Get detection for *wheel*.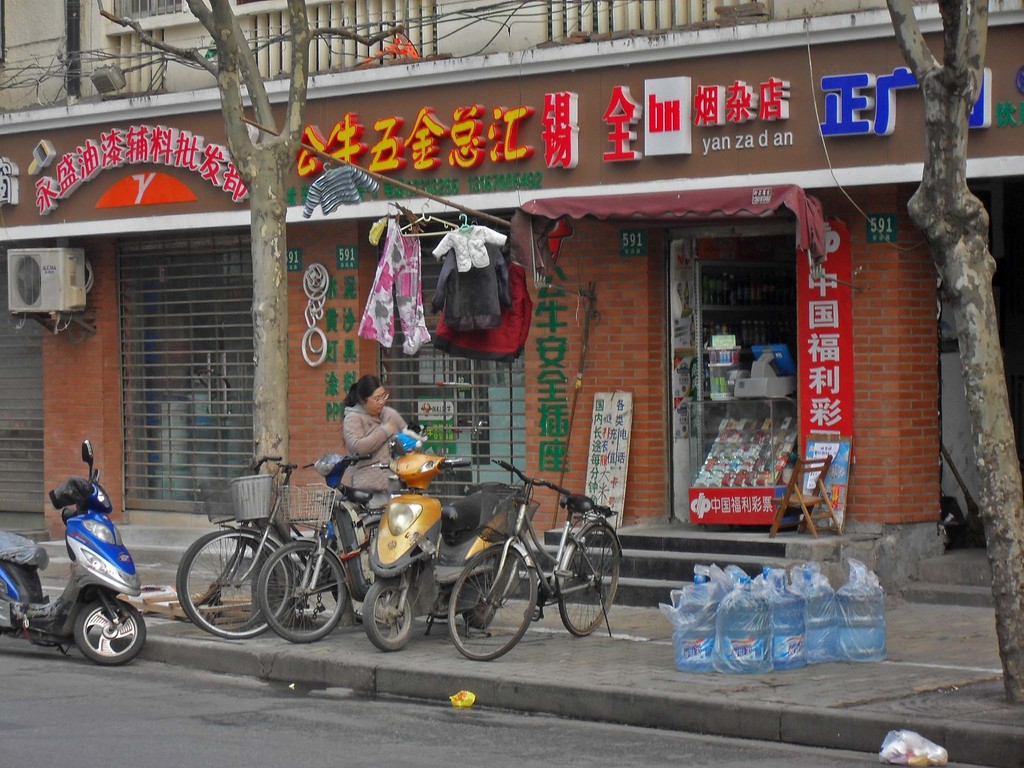
Detection: [left=445, top=547, right=538, bottom=660].
